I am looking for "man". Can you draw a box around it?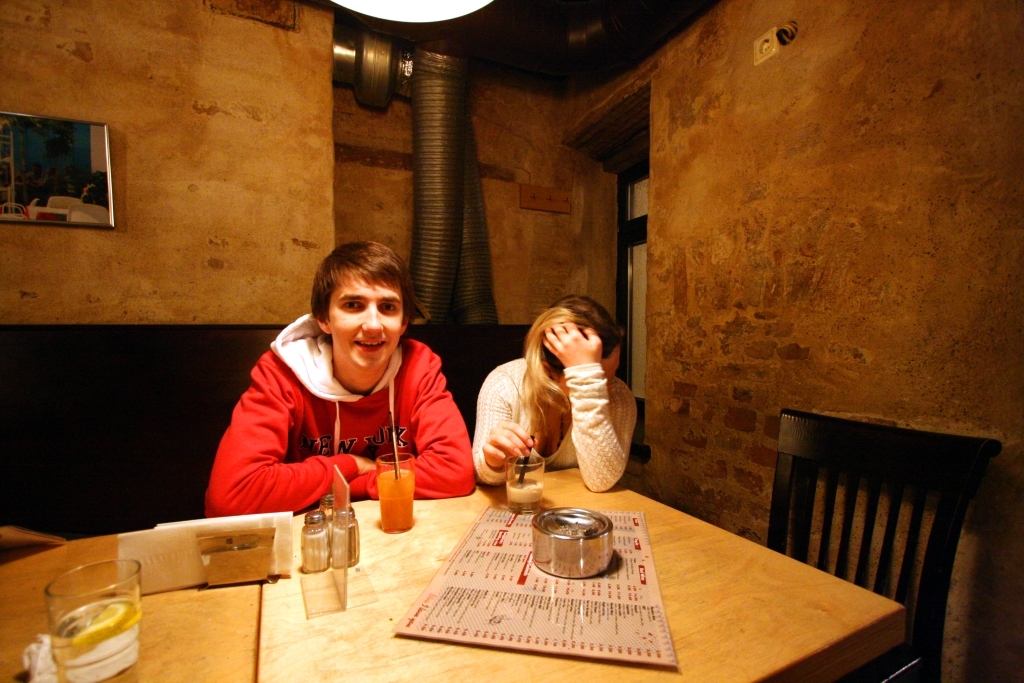
Sure, the bounding box is {"x1": 206, "y1": 245, "x2": 484, "y2": 510}.
